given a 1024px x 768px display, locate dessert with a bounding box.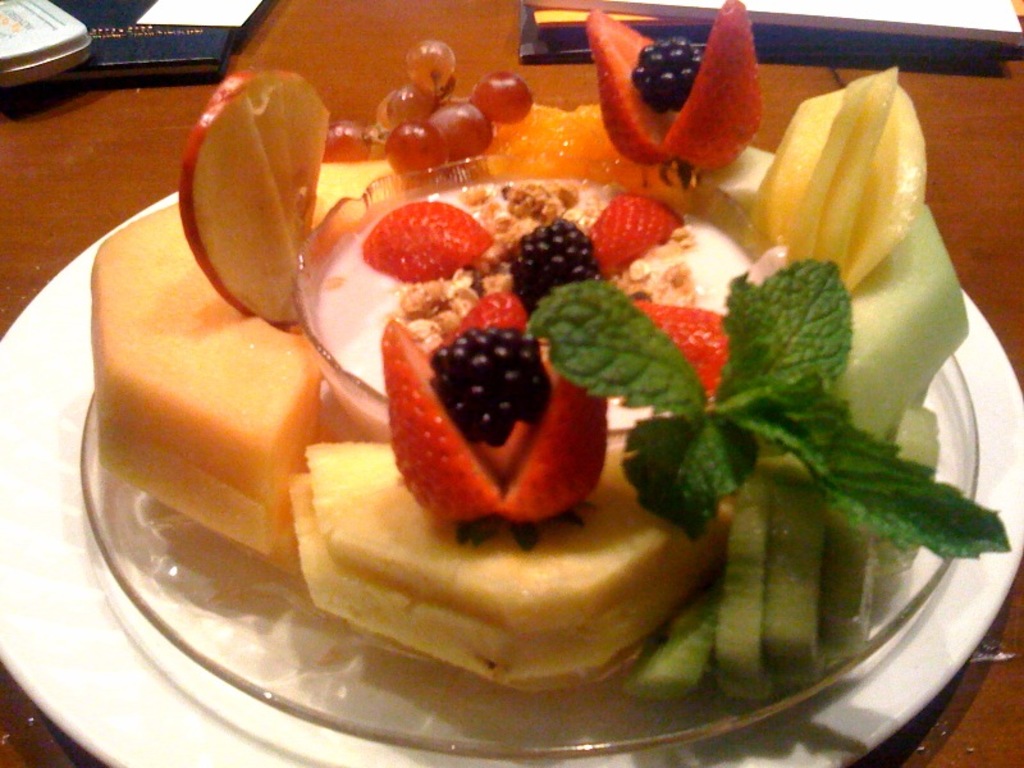
Located: <region>95, 0, 1011, 694</region>.
